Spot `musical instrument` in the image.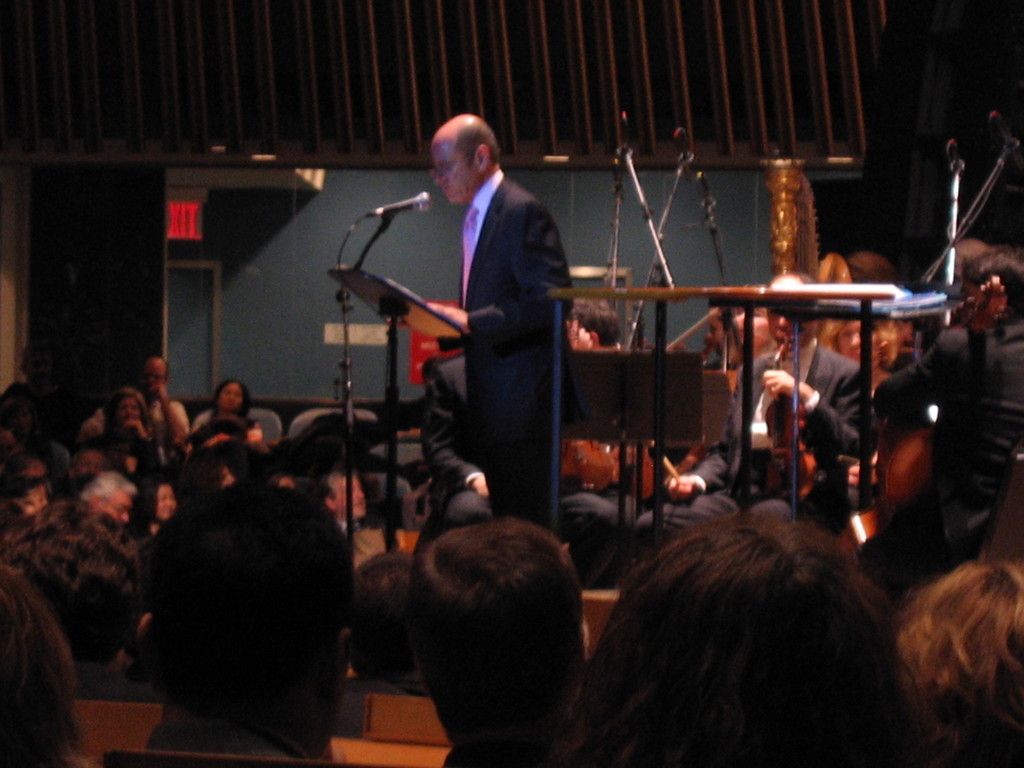
`musical instrument` found at left=545, top=307, right=686, bottom=504.
